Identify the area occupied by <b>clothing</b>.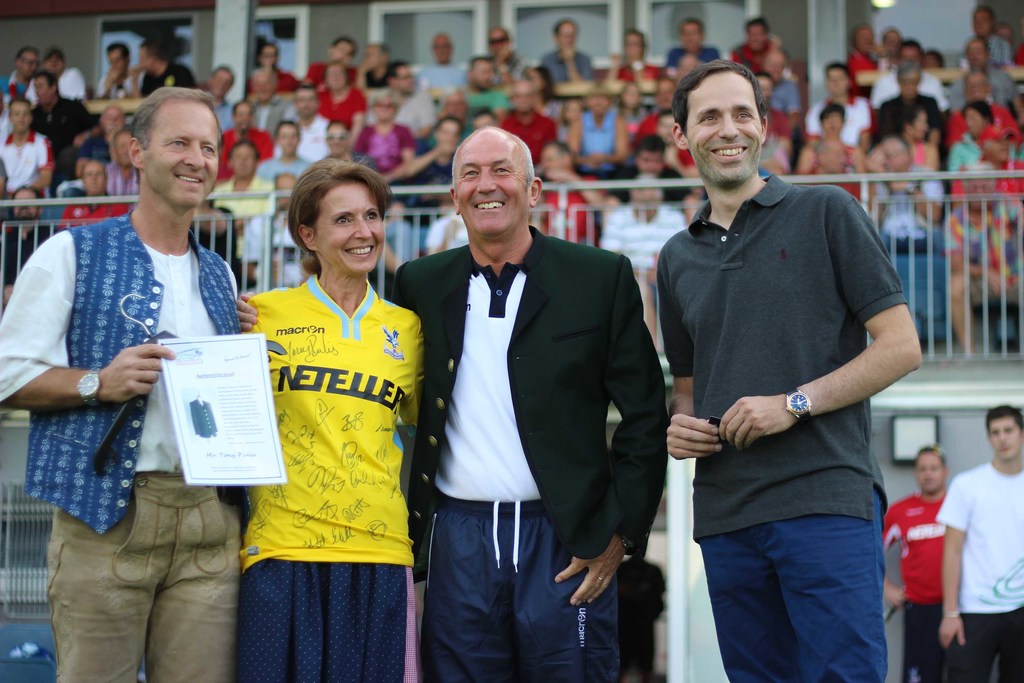
Area: bbox=(872, 479, 954, 682).
